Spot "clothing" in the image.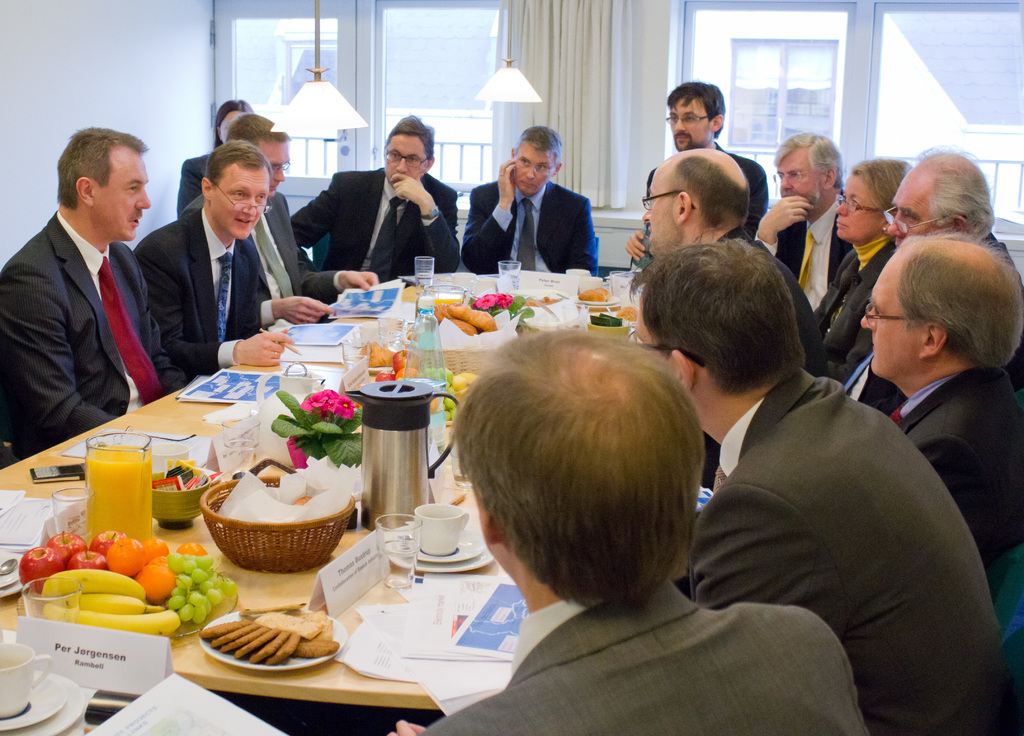
"clothing" found at left=804, top=246, right=899, bottom=362.
